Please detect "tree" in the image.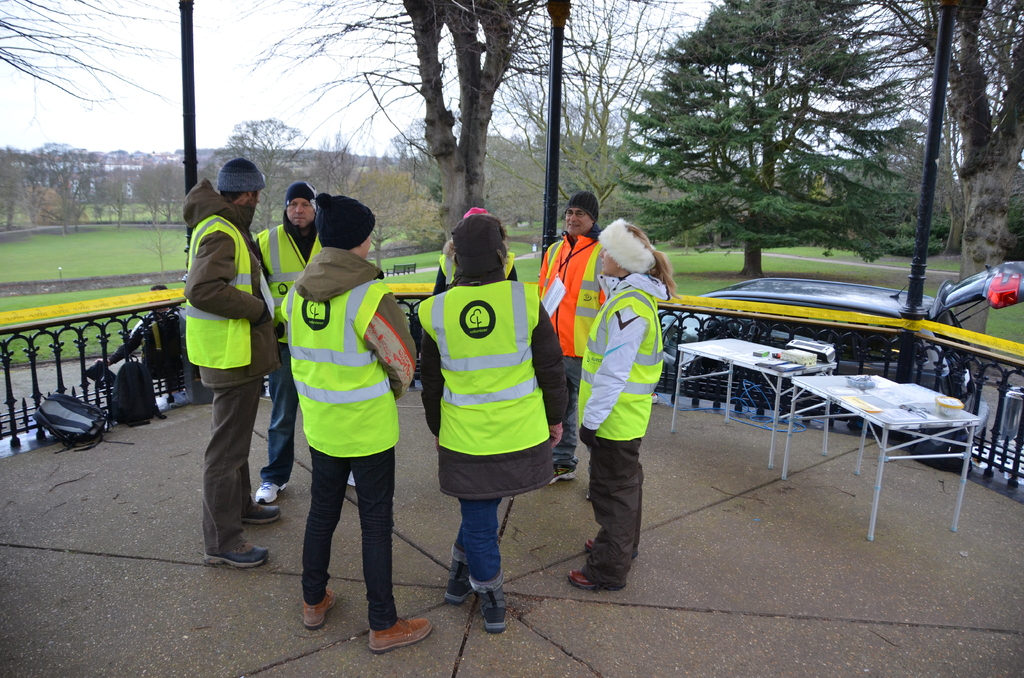
x1=865 y1=0 x2=1023 y2=295.
